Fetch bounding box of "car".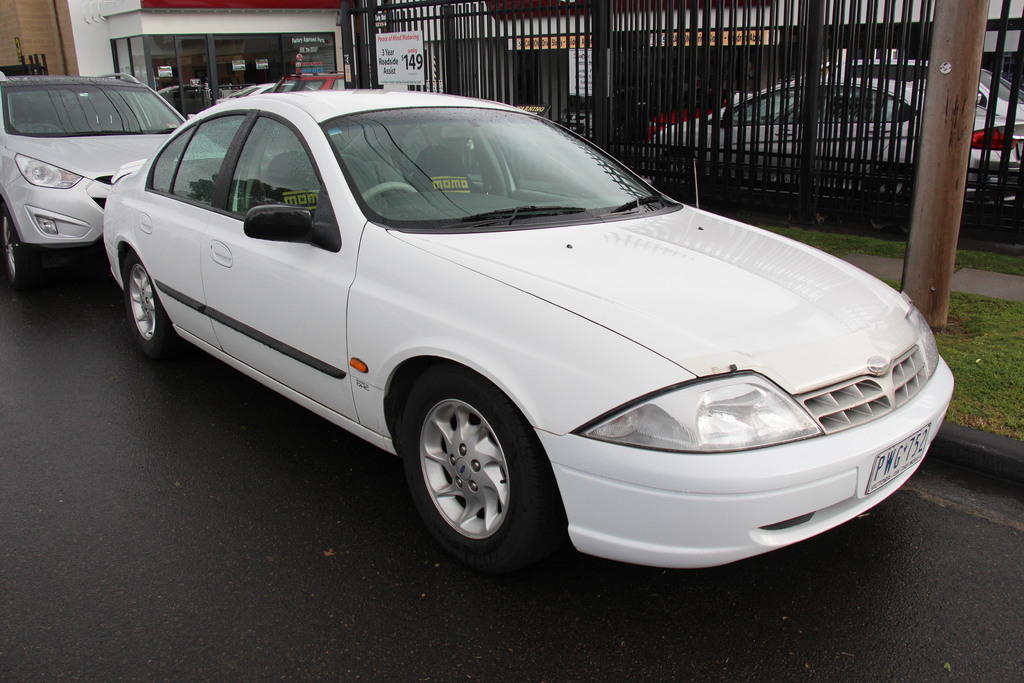
Bbox: 0,66,227,277.
